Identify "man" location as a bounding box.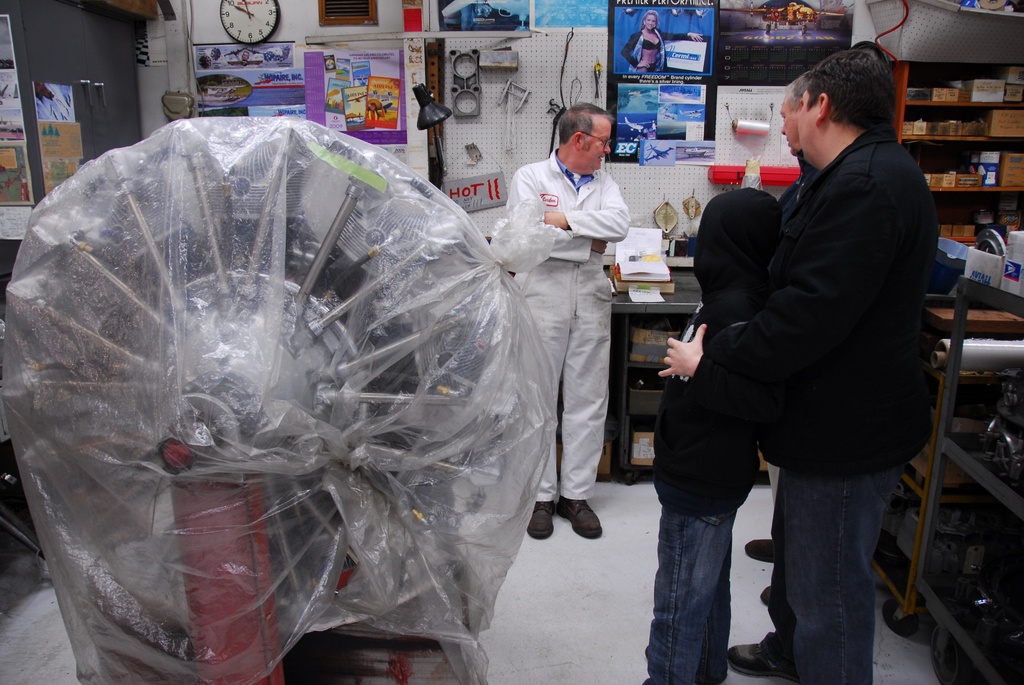
[x1=668, y1=48, x2=947, y2=660].
